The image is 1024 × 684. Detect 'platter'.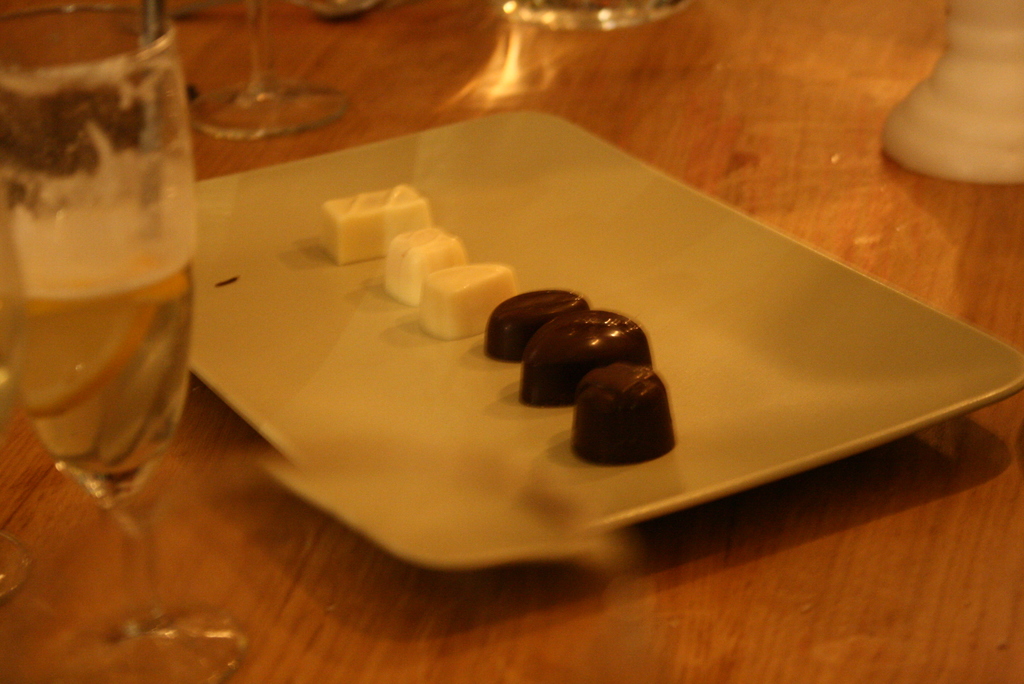
Detection: (186, 108, 1023, 574).
